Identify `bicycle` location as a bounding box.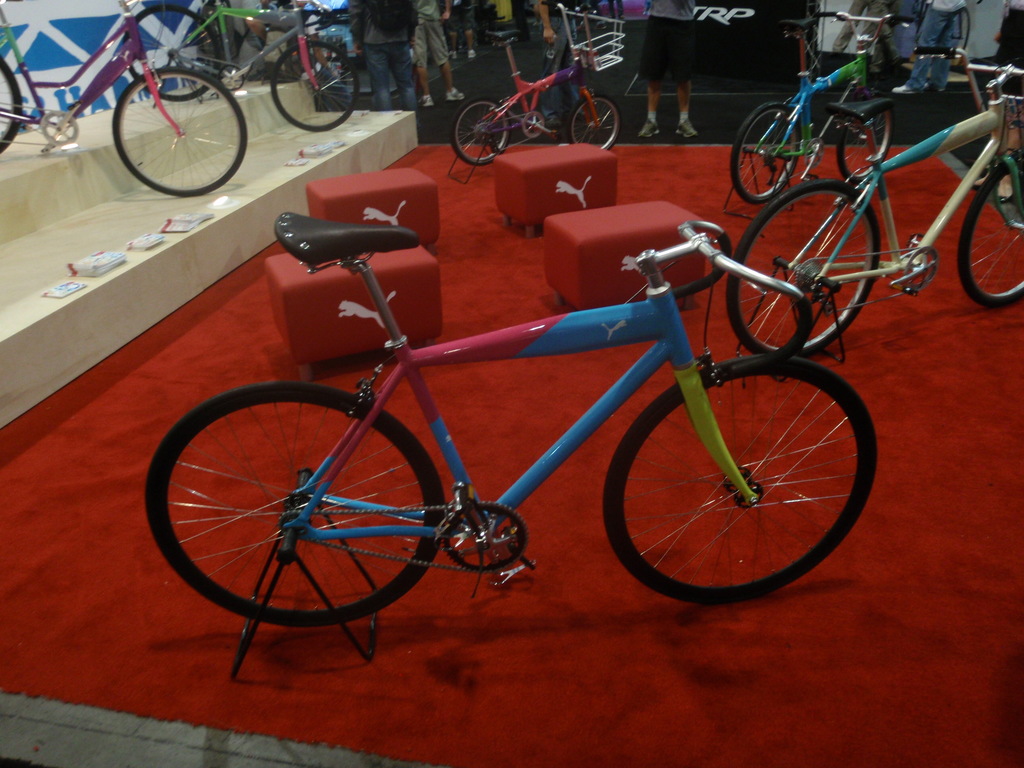
<region>123, 0, 362, 134</region>.
